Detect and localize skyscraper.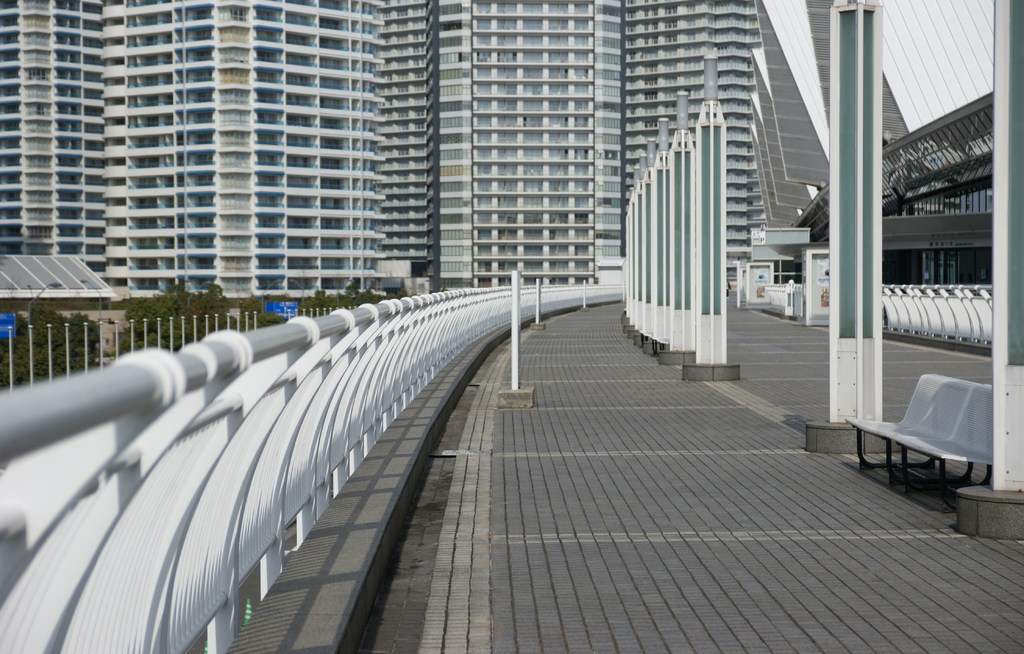
Localized at box=[424, 0, 602, 295].
